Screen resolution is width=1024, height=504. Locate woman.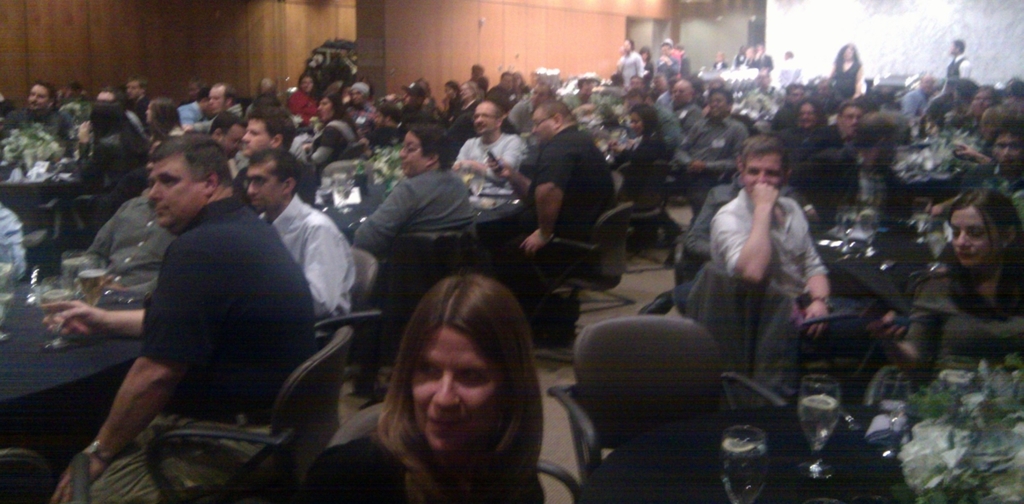
(x1=869, y1=185, x2=1023, y2=372).
